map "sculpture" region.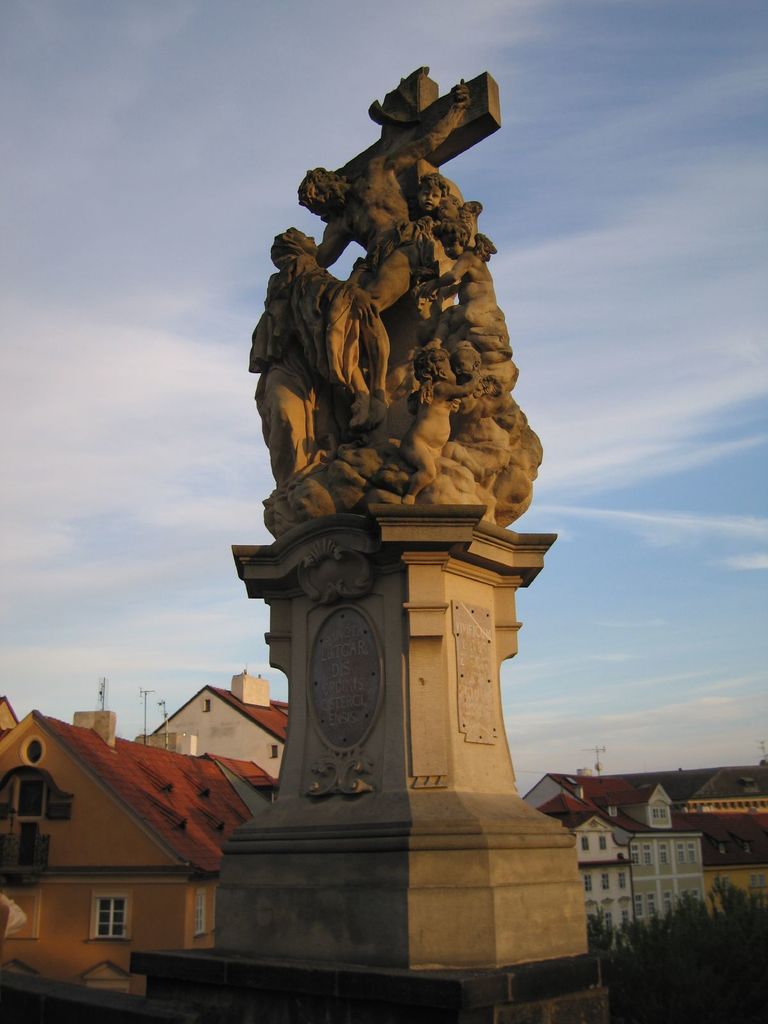
Mapped to [left=414, top=223, right=507, bottom=348].
